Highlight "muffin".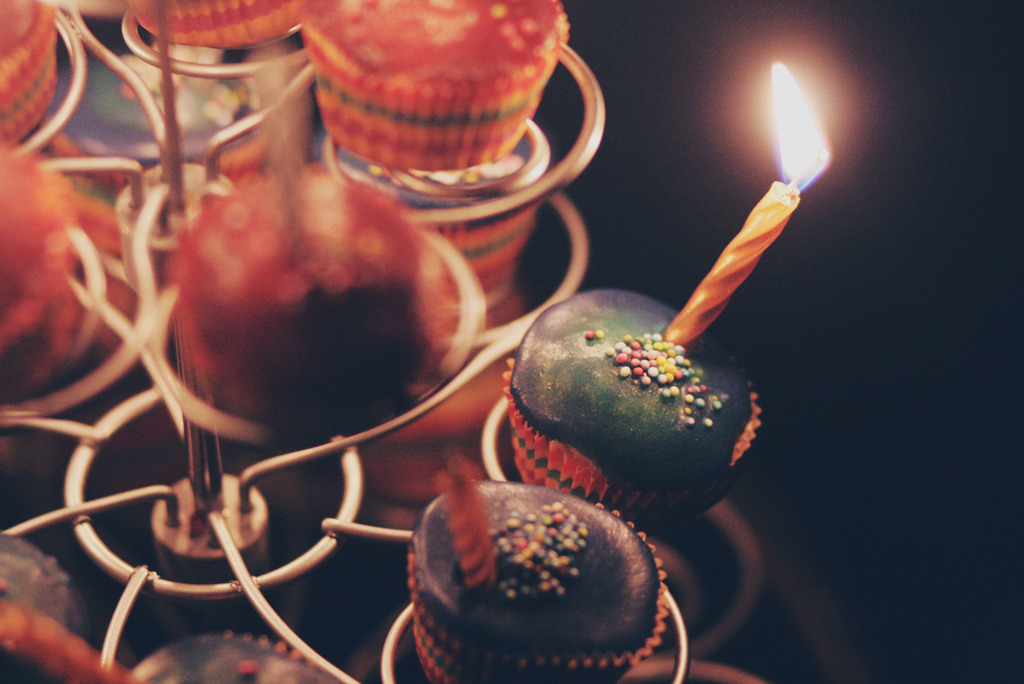
Highlighted region: 290 0 570 167.
